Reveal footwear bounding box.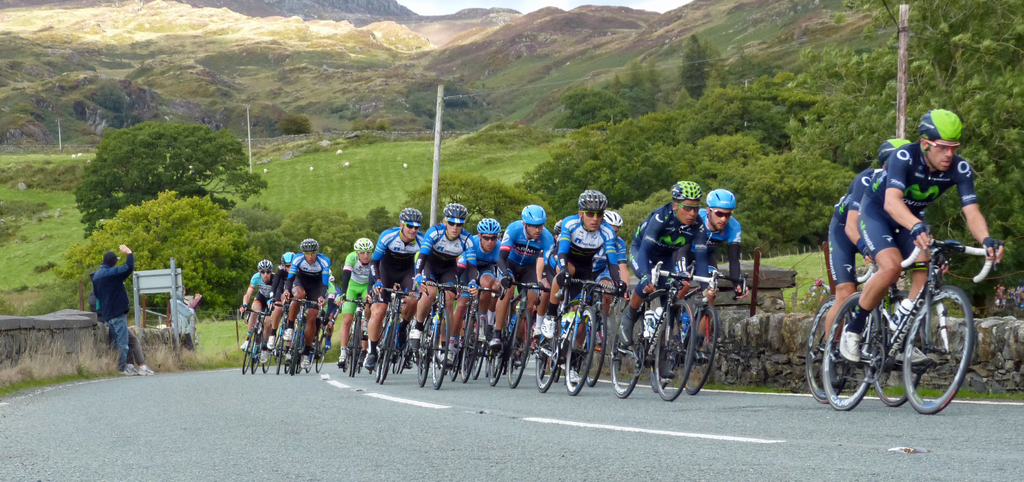
Revealed: <box>686,346,708,360</box>.
